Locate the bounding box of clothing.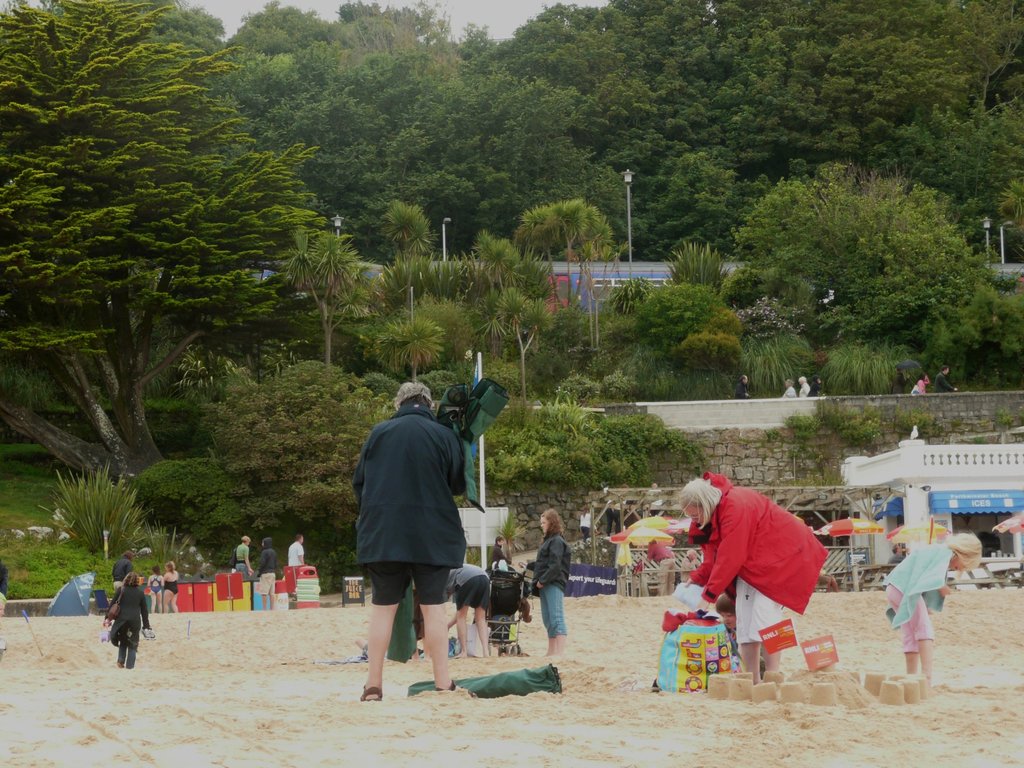
Bounding box: <region>163, 575, 179, 596</region>.
